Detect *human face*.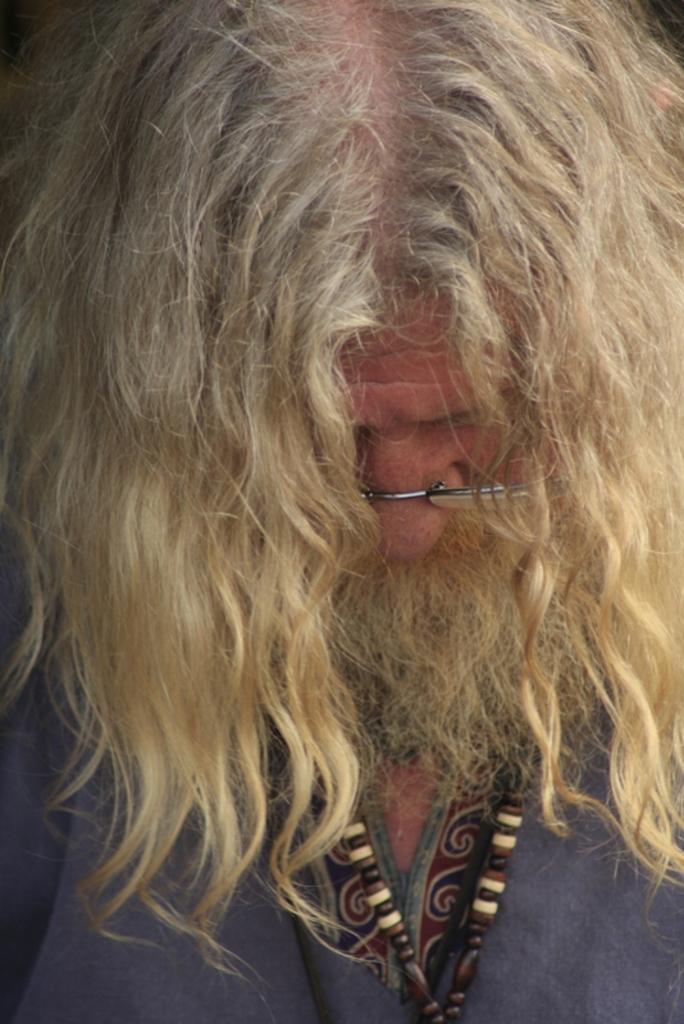
Detected at rect(333, 293, 502, 553).
